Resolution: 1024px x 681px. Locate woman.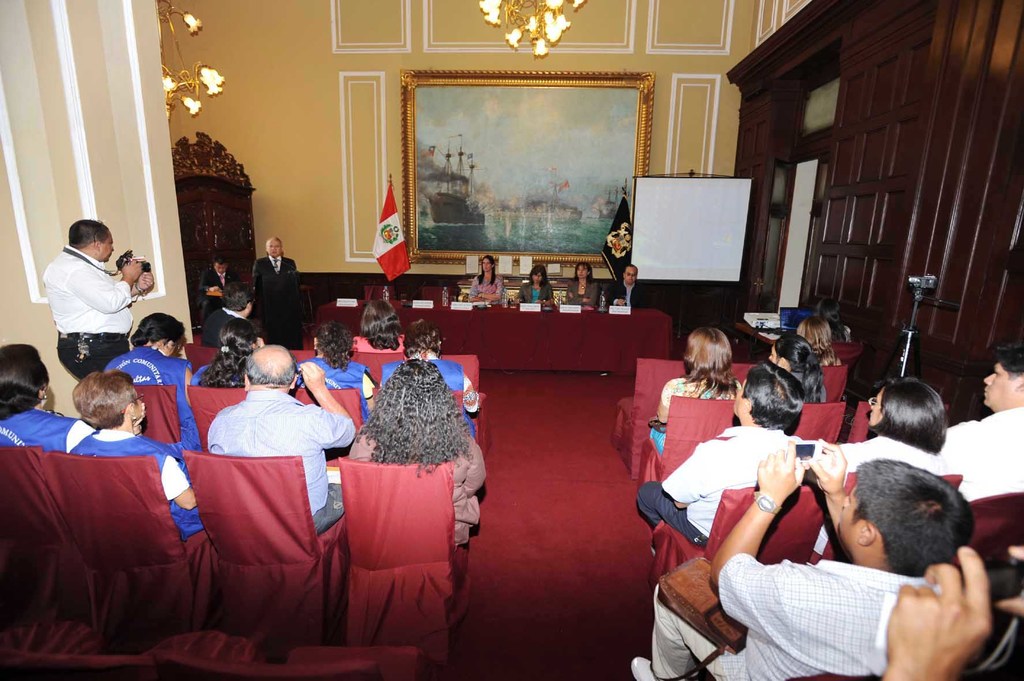
[x1=794, y1=308, x2=846, y2=374].
